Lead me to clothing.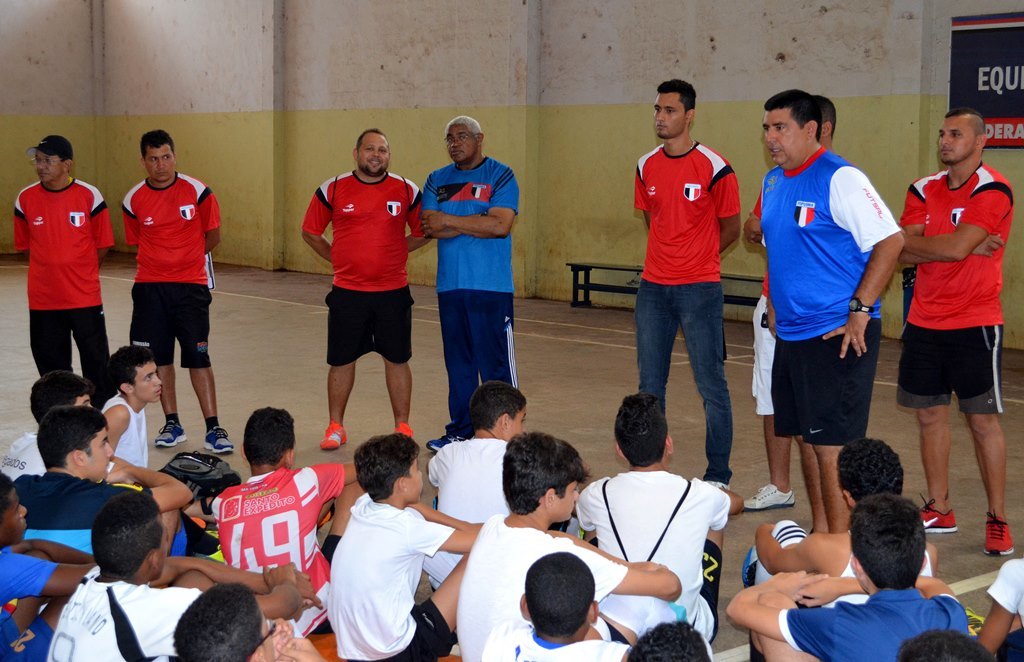
Lead to (0, 432, 58, 481).
